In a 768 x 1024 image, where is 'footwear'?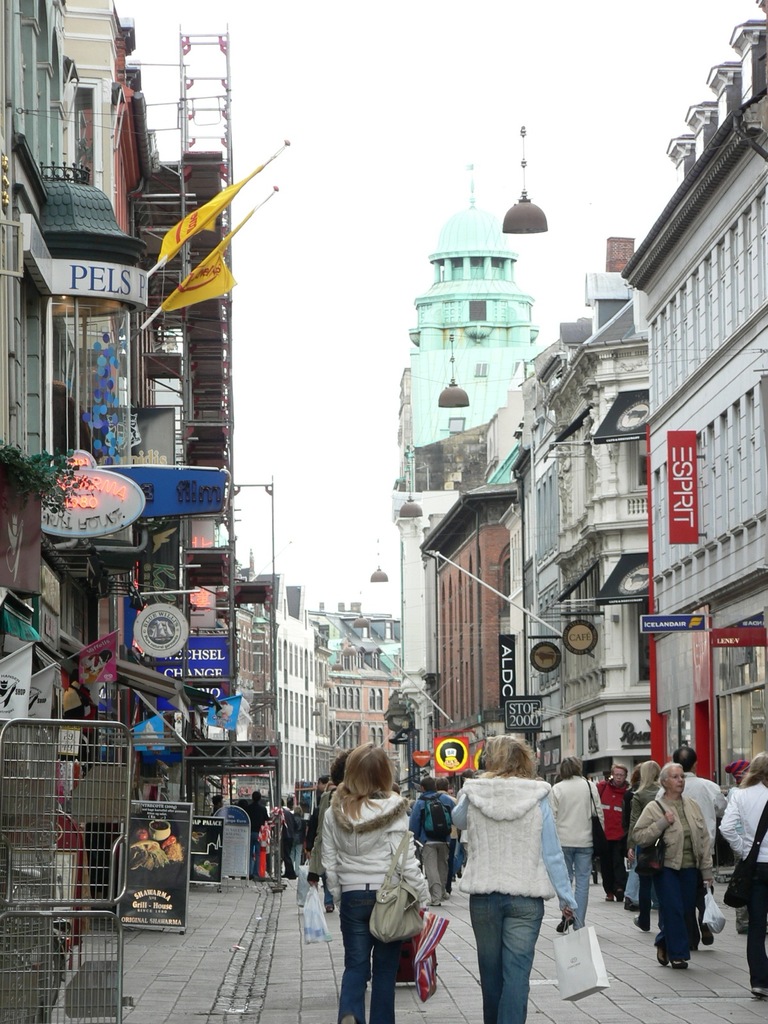
bbox=[698, 918, 716, 946].
